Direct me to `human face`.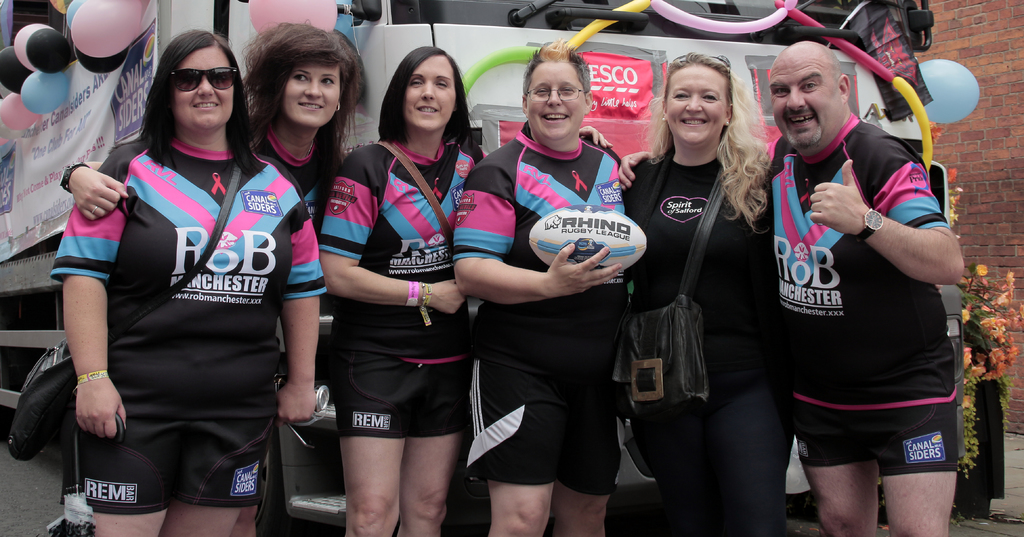
Direction: 401, 54, 457, 129.
